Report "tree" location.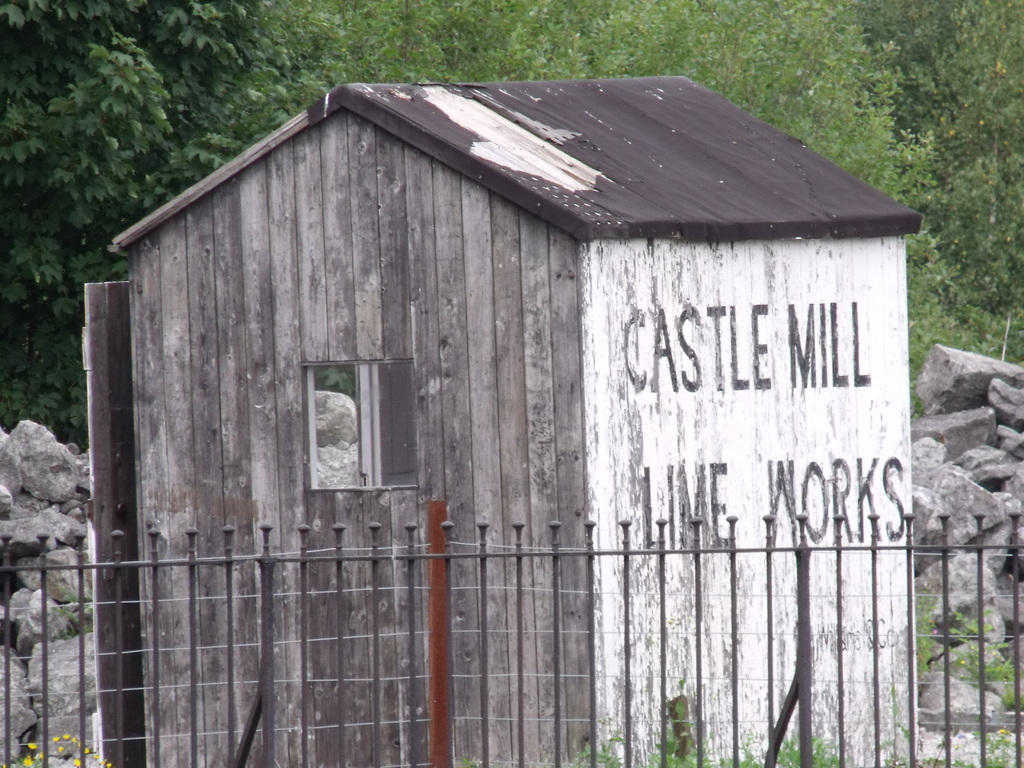
Report: <region>283, 0, 1023, 364</region>.
